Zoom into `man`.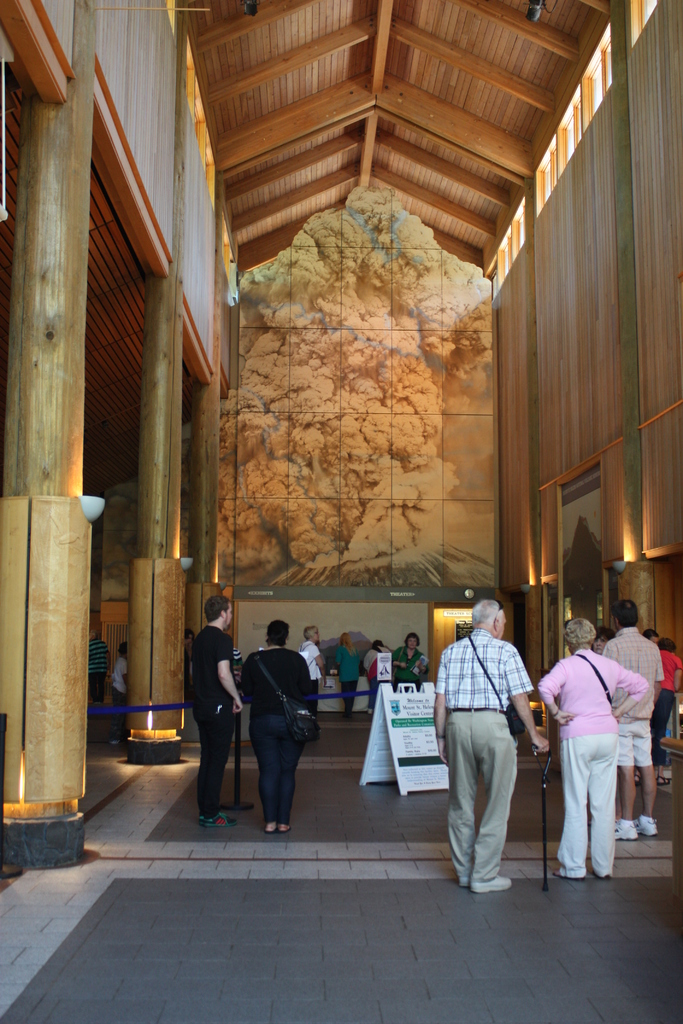
Zoom target: BBox(440, 594, 547, 899).
